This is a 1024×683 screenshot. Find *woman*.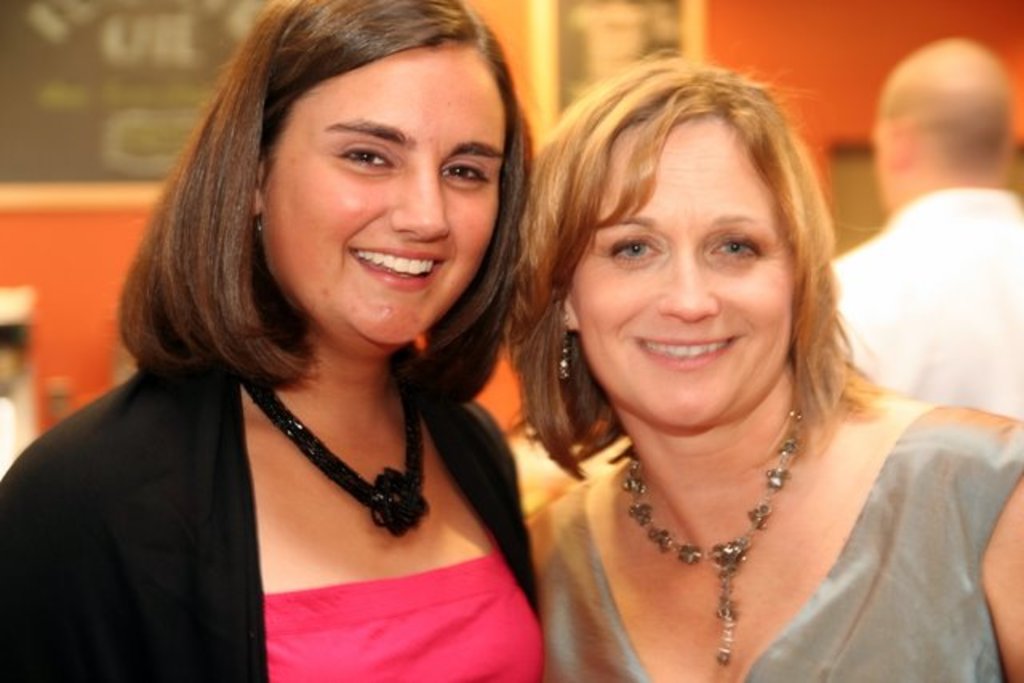
Bounding box: [0, 0, 547, 681].
